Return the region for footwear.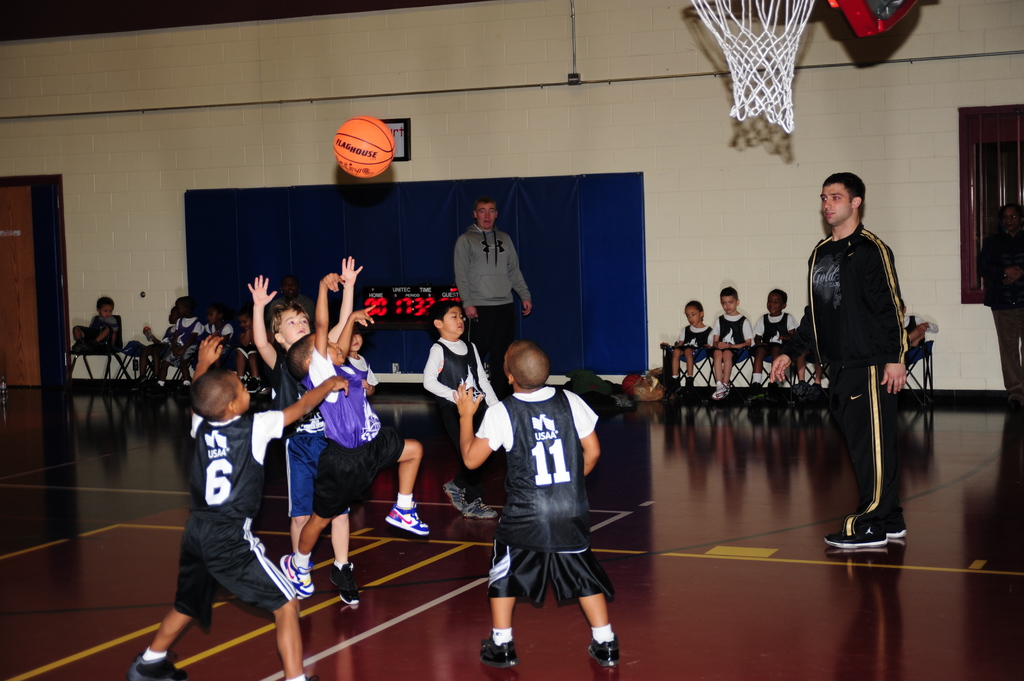
left=150, top=381, right=164, bottom=396.
